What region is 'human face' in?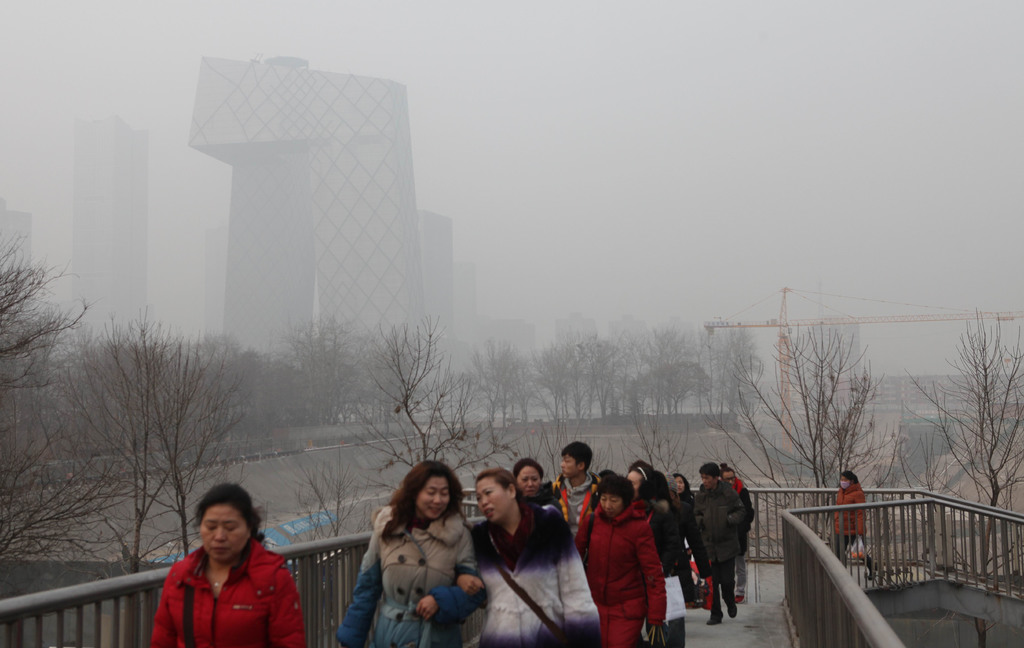
519/468/540/497.
